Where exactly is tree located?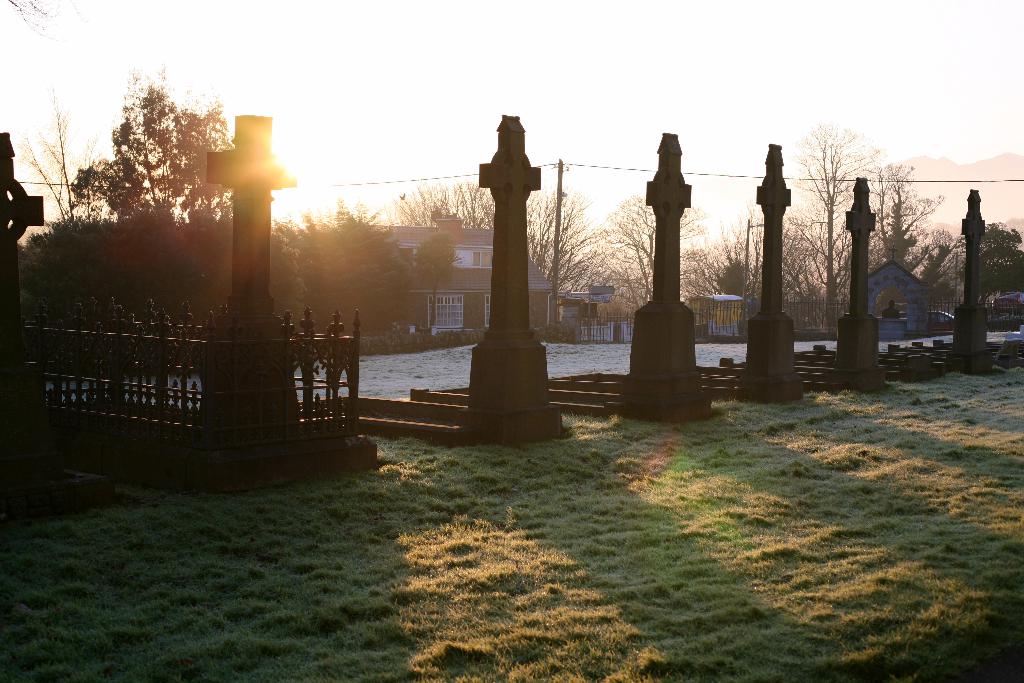
Its bounding box is [left=707, top=199, right=764, bottom=309].
